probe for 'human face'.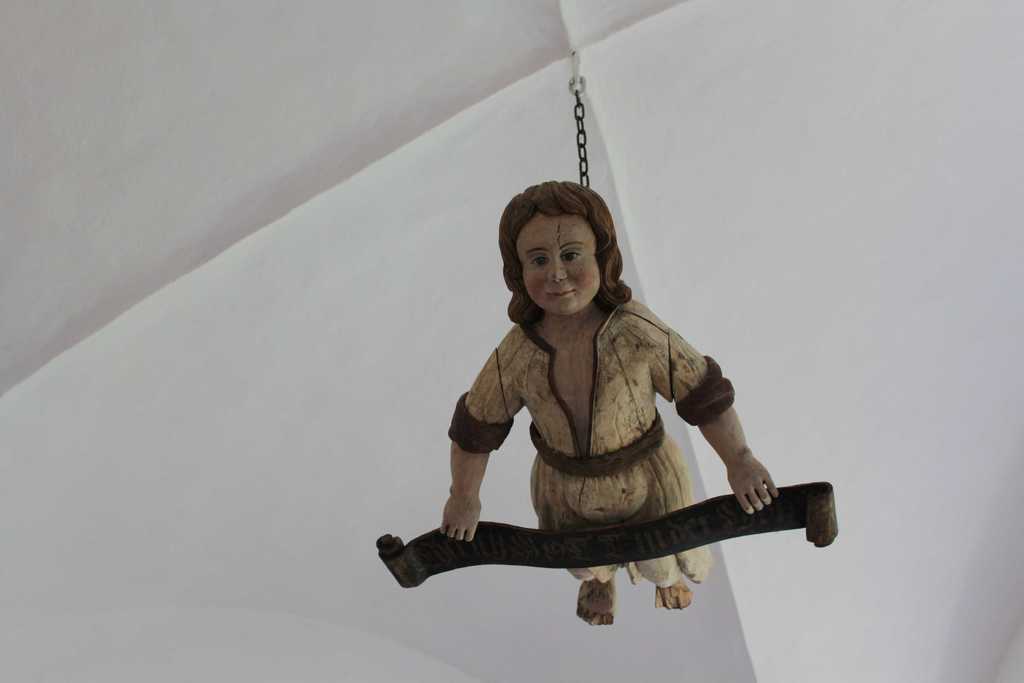
Probe result: left=514, top=217, right=600, bottom=311.
